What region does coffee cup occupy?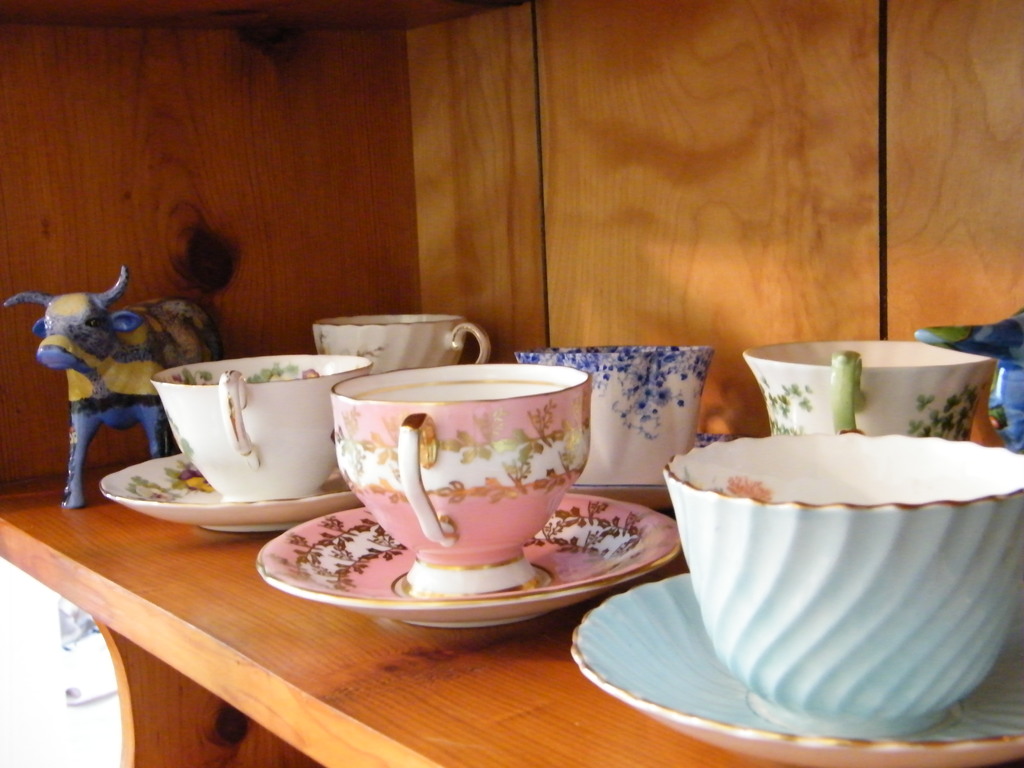
[657, 430, 1023, 738].
